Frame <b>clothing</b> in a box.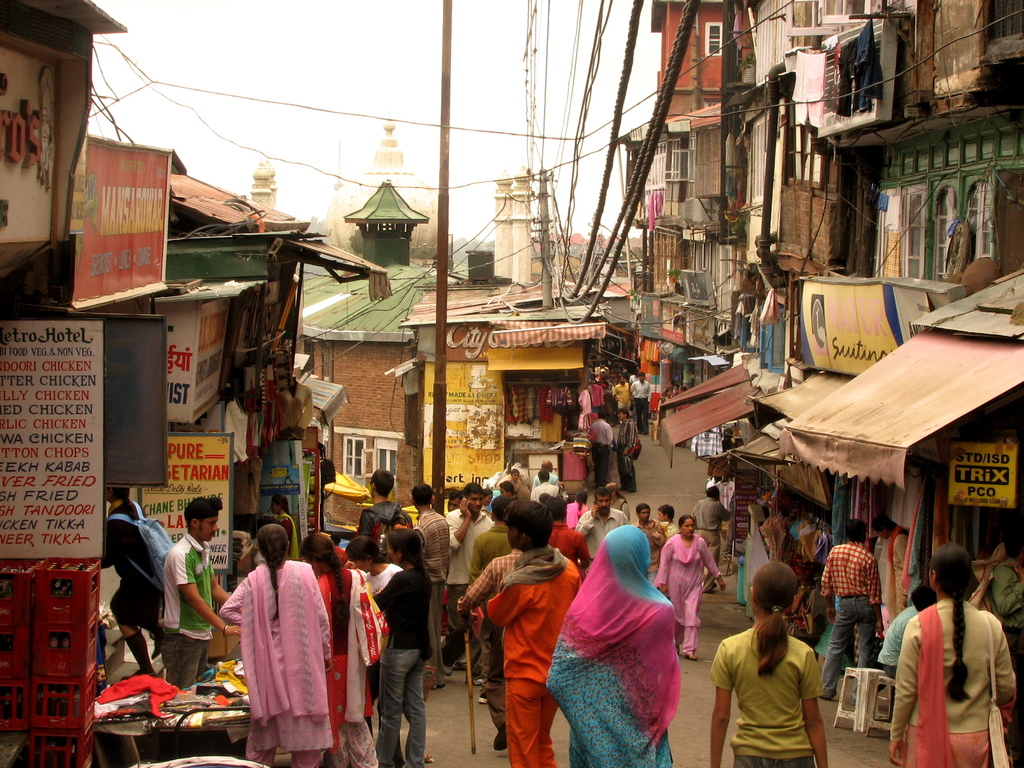
pyautogui.locateOnScreen(500, 476, 521, 496).
